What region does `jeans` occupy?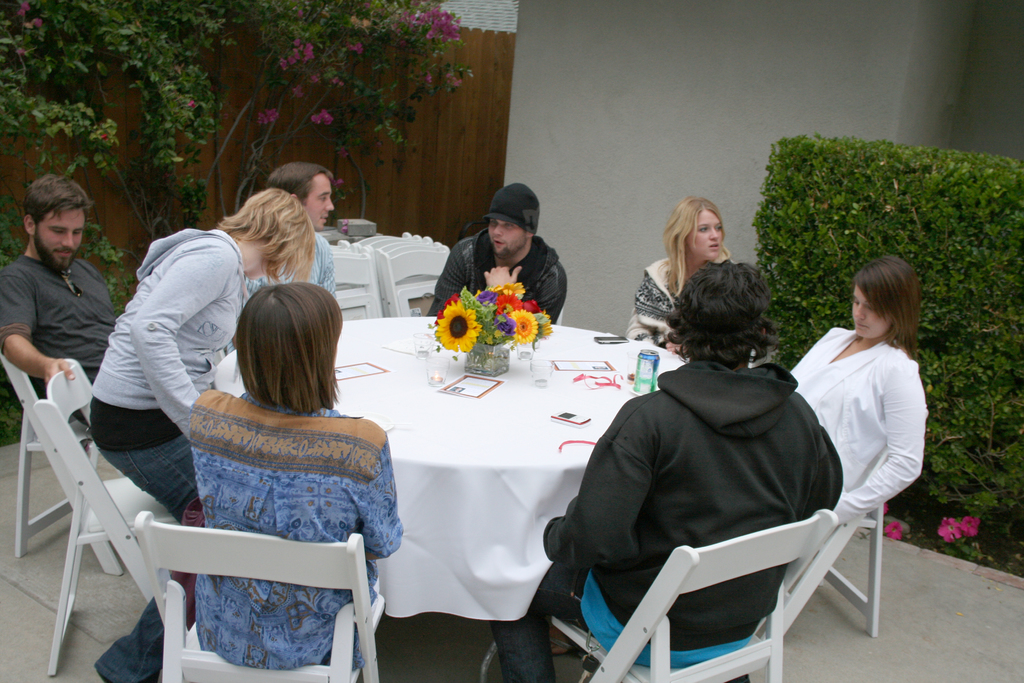
{"left": 96, "top": 433, "right": 201, "bottom": 682}.
